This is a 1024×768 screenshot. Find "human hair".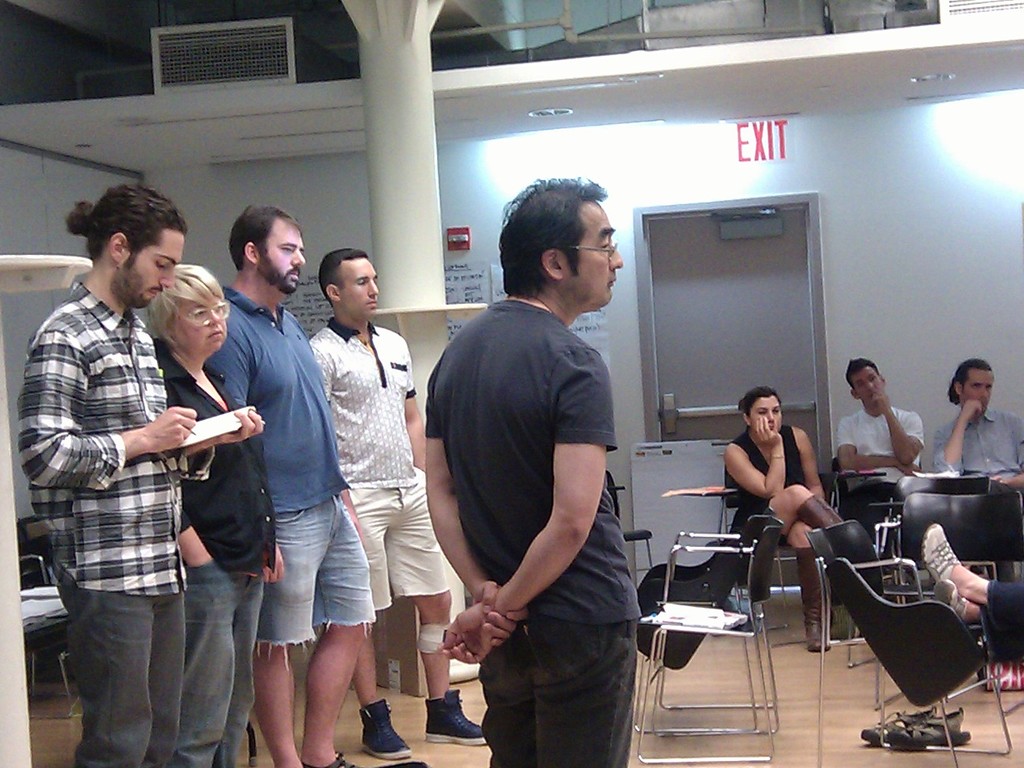
Bounding box: x1=949 y1=358 x2=992 y2=406.
